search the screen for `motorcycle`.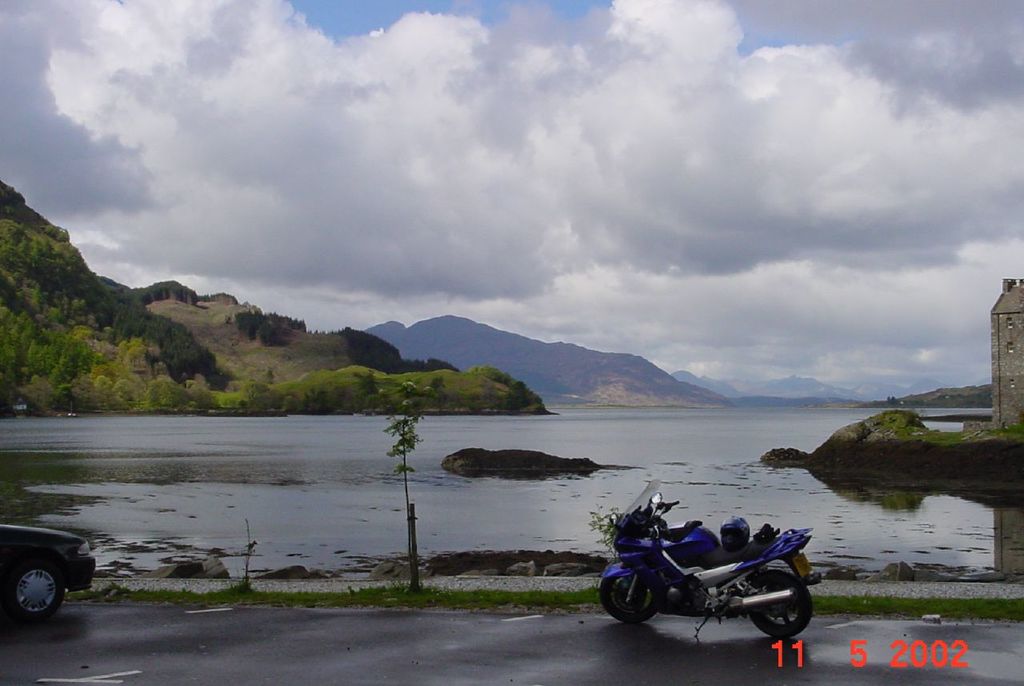
Found at bbox(602, 512, 825, 652).
